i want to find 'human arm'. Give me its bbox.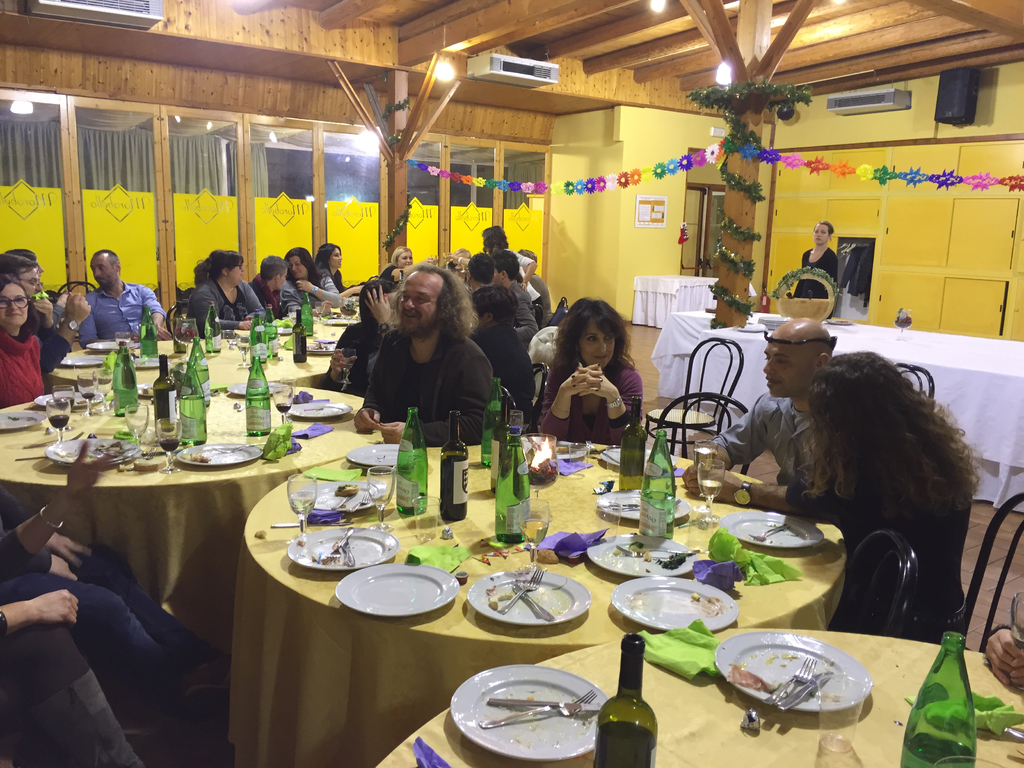
bbox=(364, 280, 401, 344).
